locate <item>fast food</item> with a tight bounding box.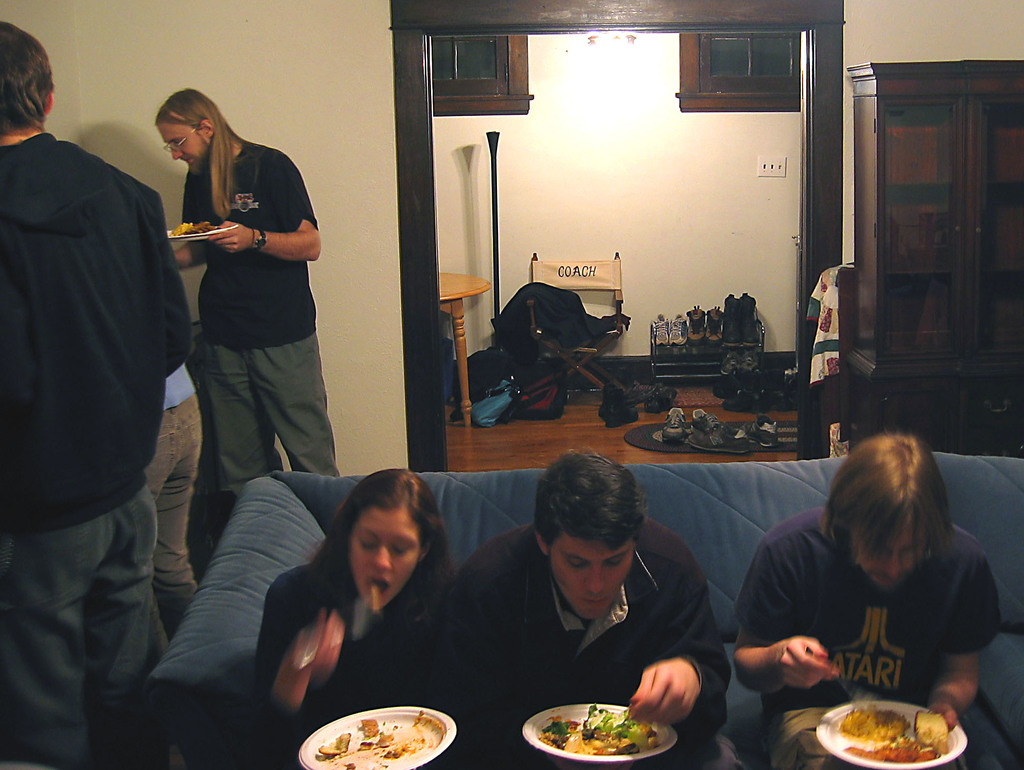
(x1=323, y1=714, x2=406, y2=755).
